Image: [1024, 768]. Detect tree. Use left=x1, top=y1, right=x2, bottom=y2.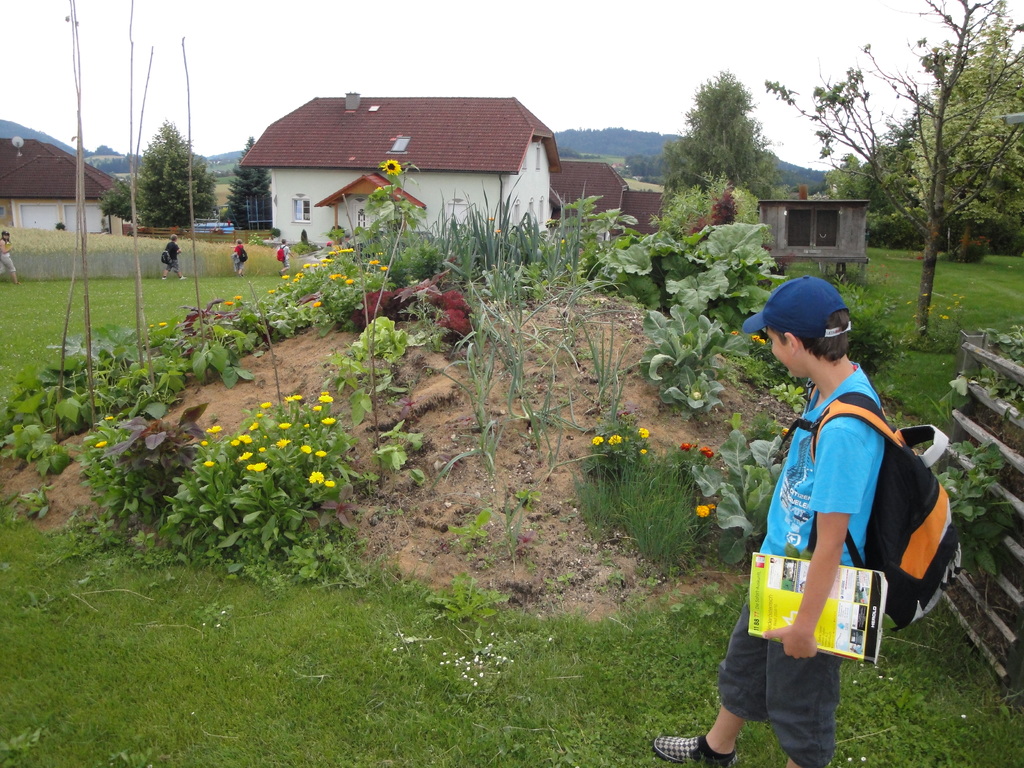
left=846, top=129, right=908, bottom=262.
